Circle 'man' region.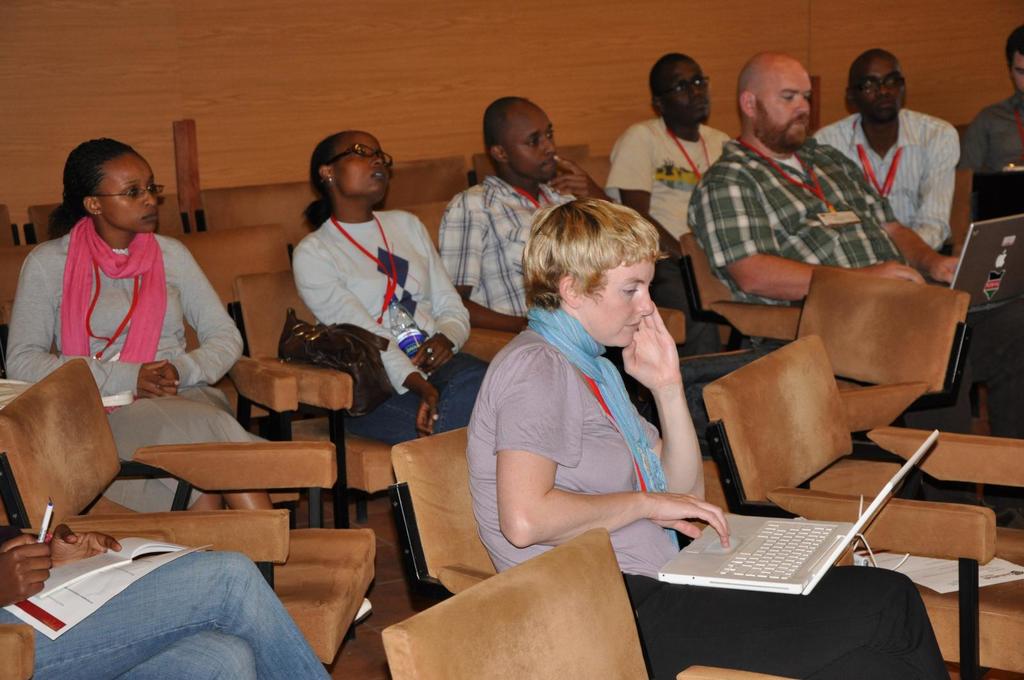
Region: bbox=(682, 42, 1023, 530).
